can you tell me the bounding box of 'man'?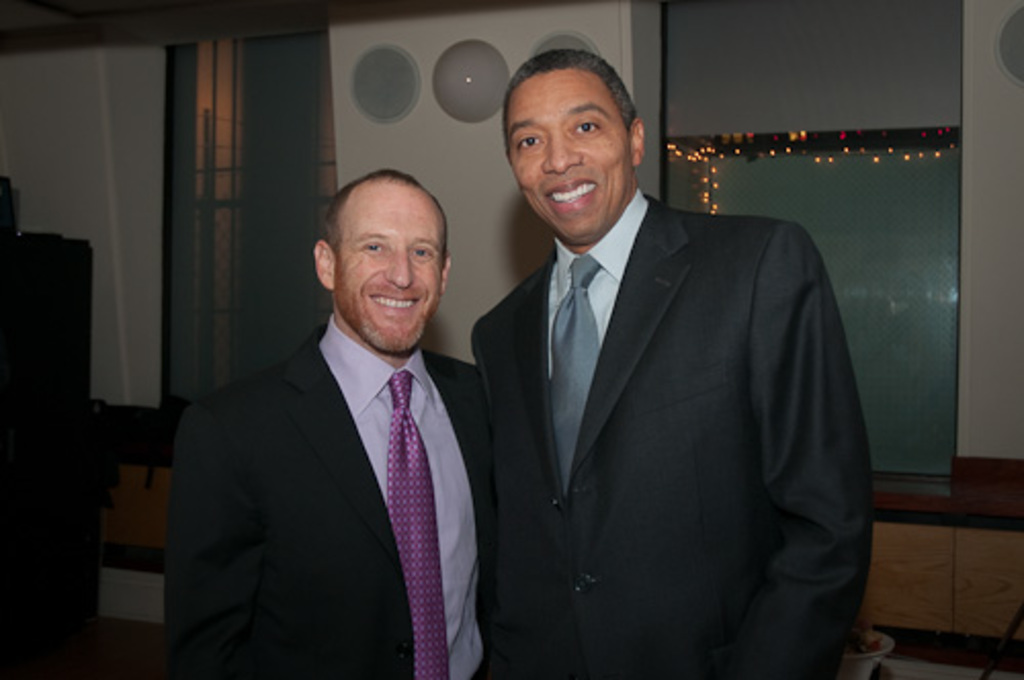
(x1=449, y1=39, x2=864, y2=678).
